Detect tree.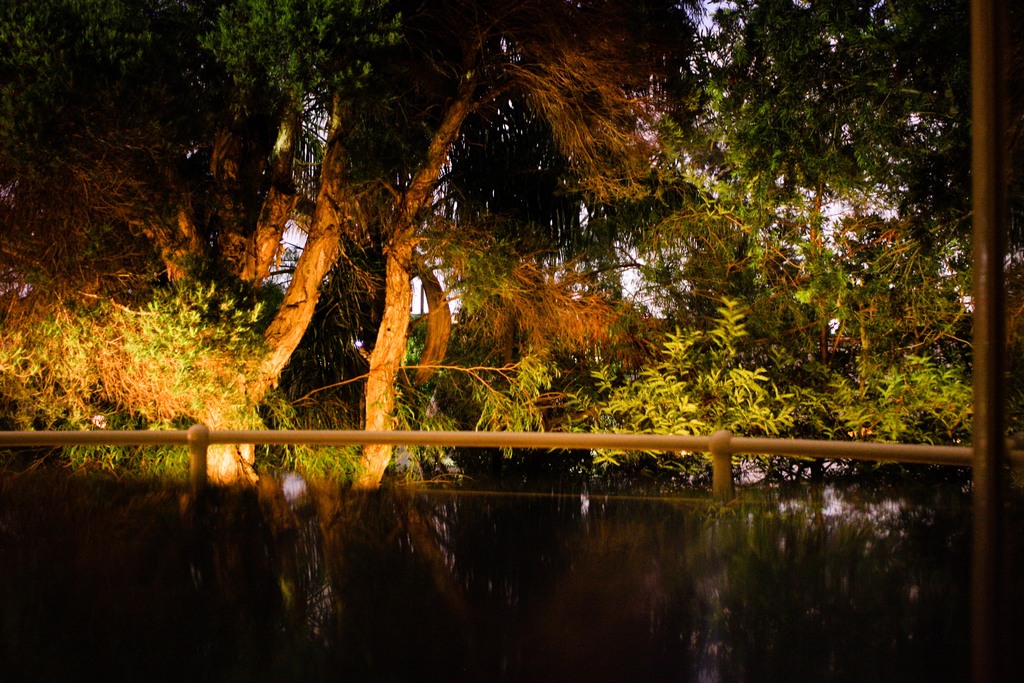
Detected at 28:7:986:529.
